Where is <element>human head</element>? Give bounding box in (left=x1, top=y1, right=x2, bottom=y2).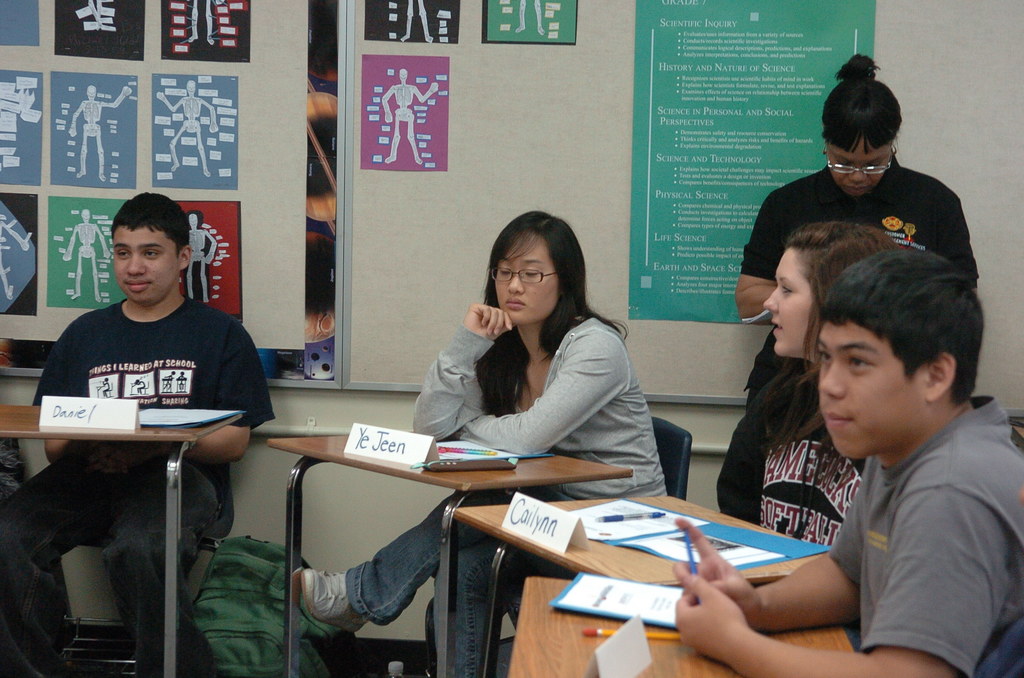
(left=817, top=245, right=984, bottom=460).
